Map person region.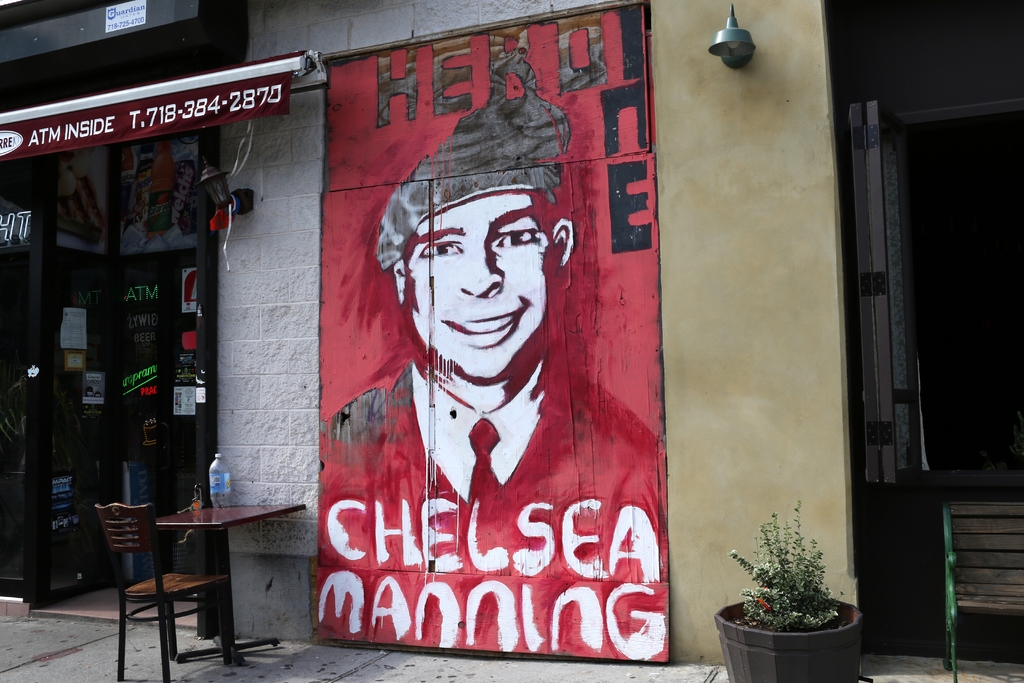
Mapped to BBox(326, 86, 655, 575).
